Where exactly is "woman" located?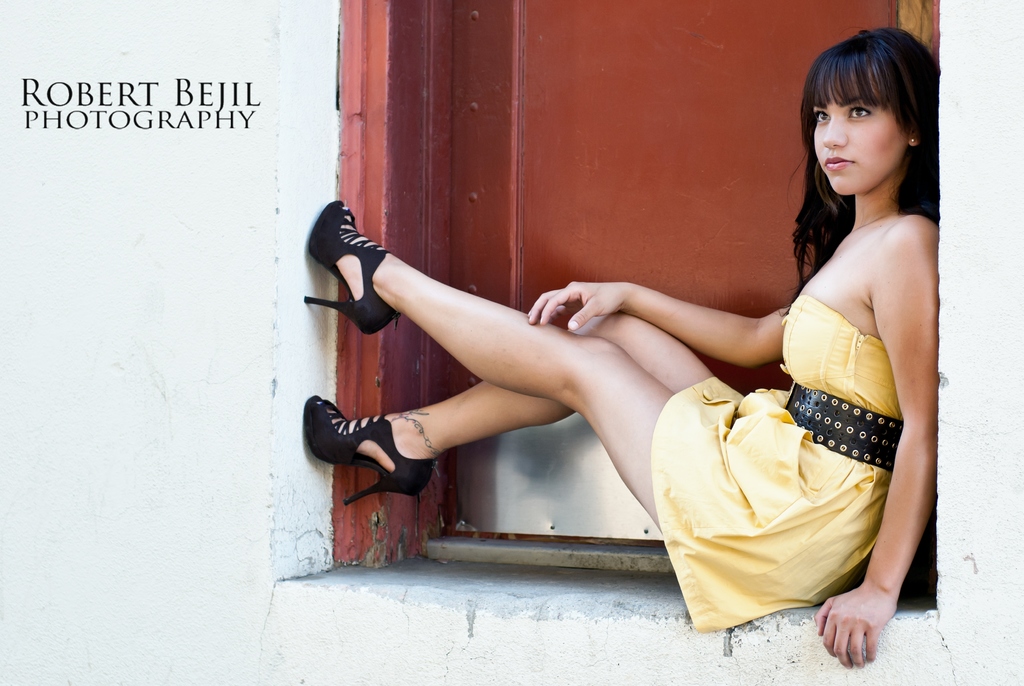
Its bounding box is 360 64 890 626.
